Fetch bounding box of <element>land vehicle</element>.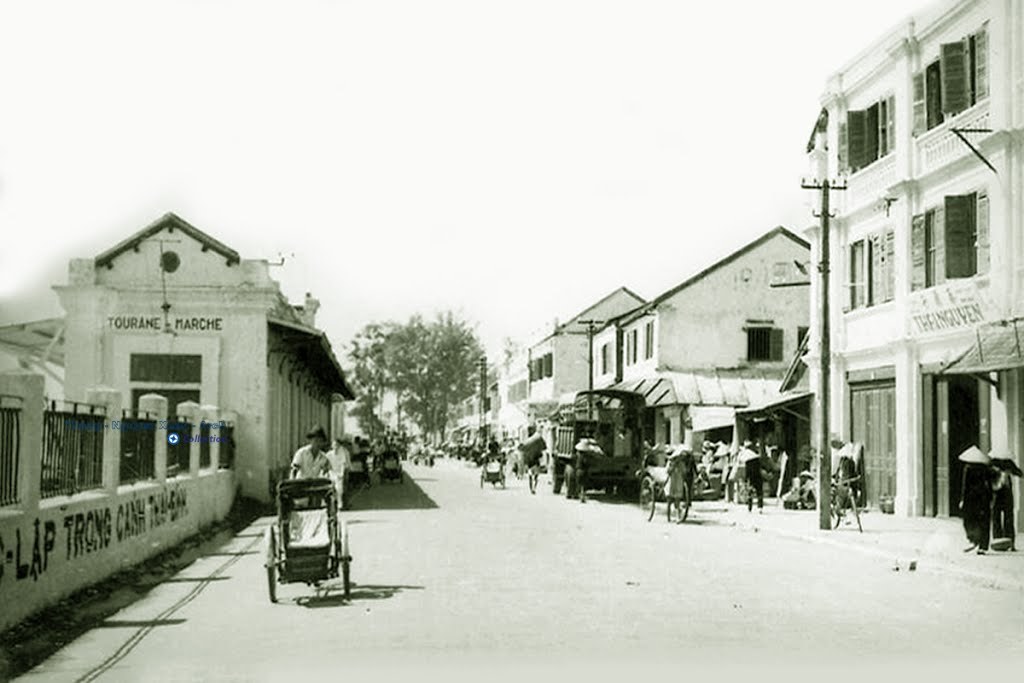
Bbox: [476,453,506,490].
